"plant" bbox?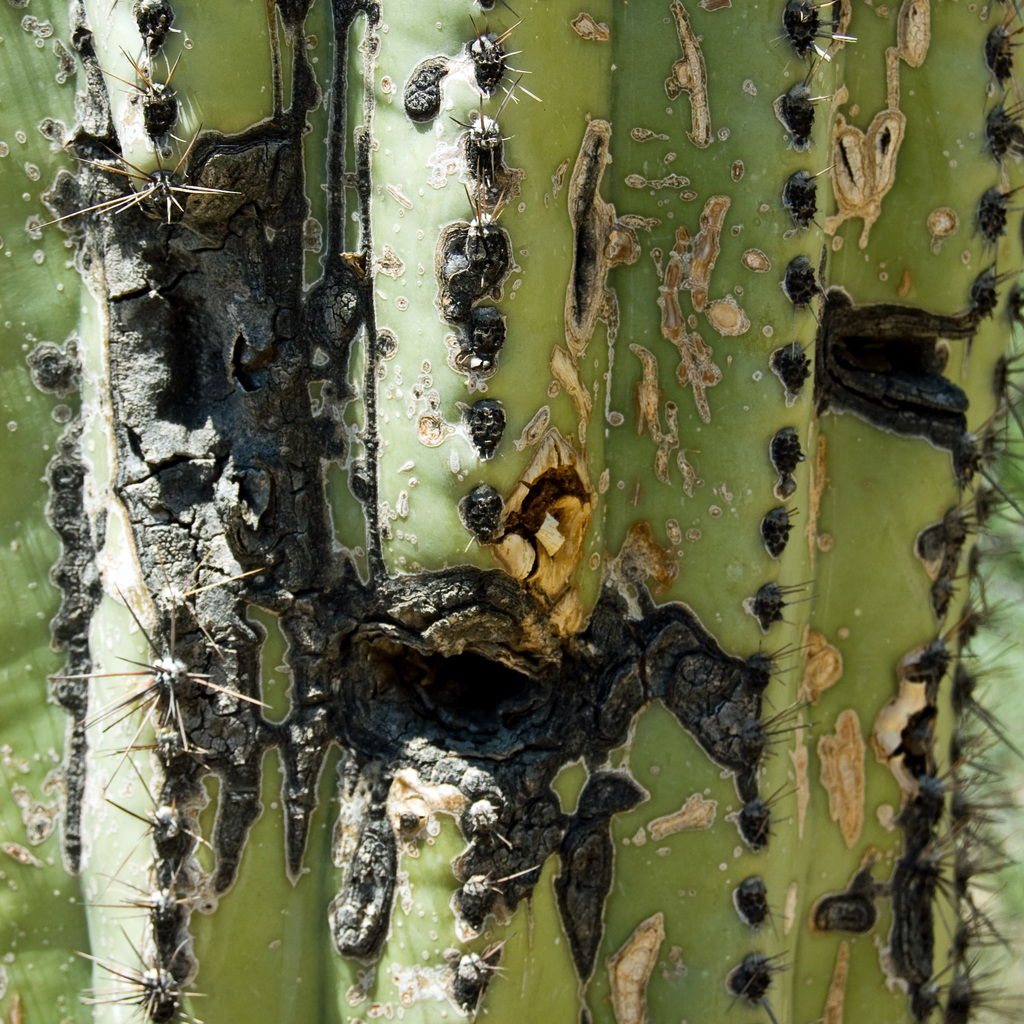
<box>0,0,1023,1023</box>
